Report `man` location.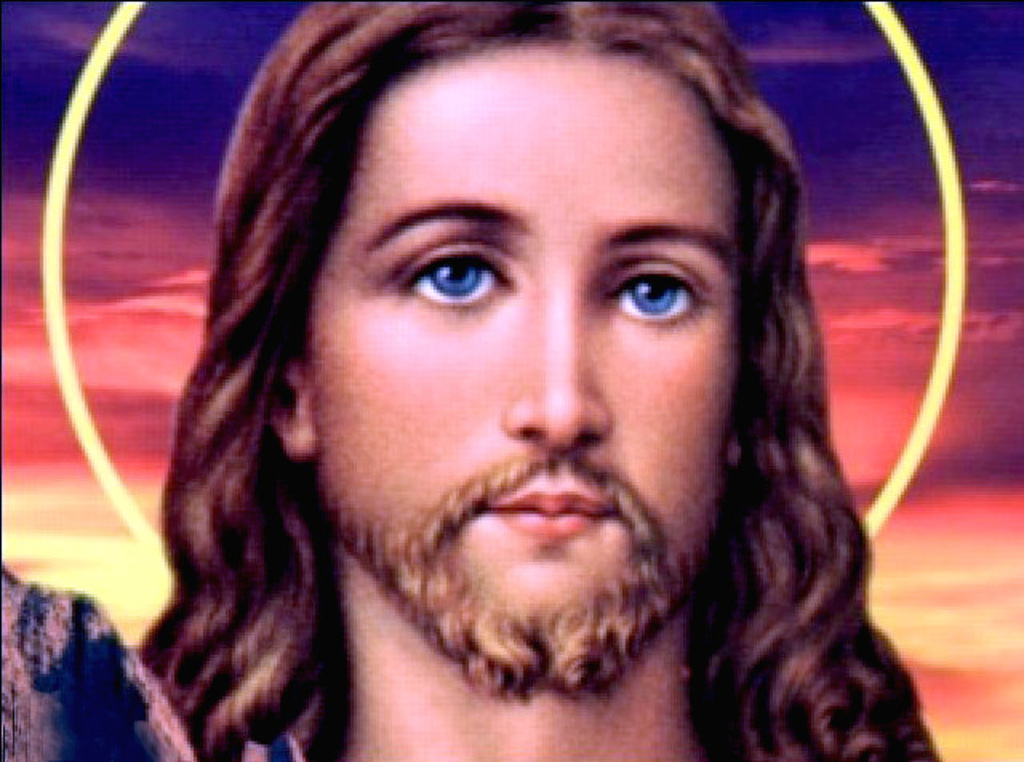
Report: (left=0, top=0, right=952, bottom=760).
